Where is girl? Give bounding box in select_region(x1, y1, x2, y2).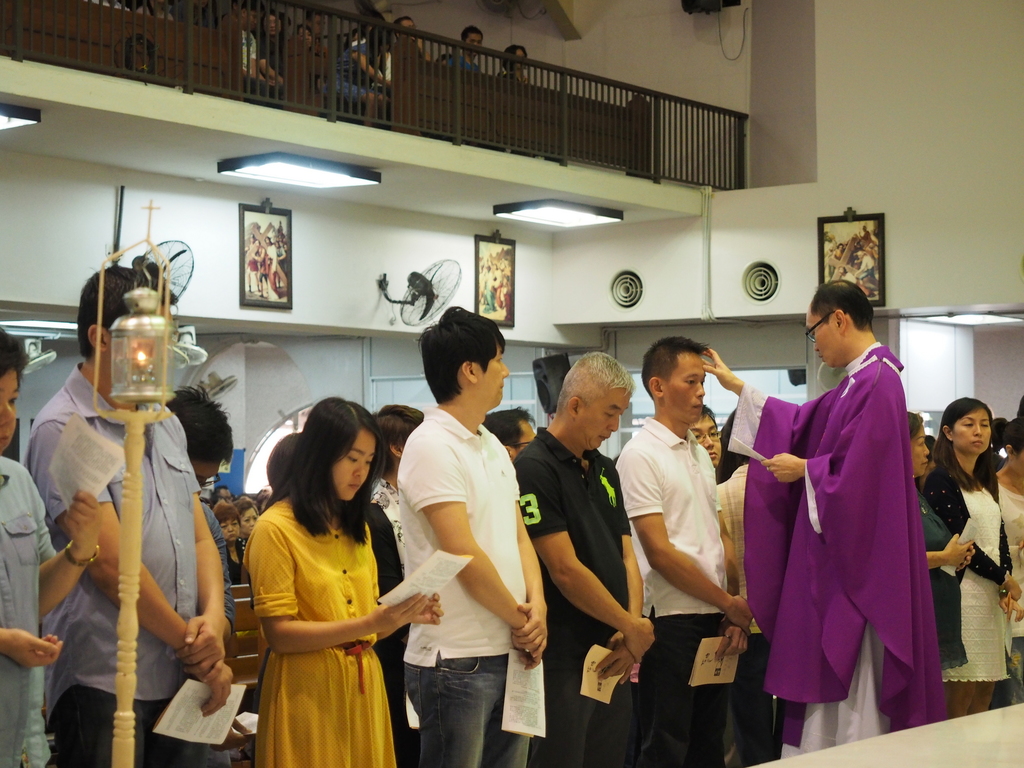
select_region(928, 399, 1022, 718).
